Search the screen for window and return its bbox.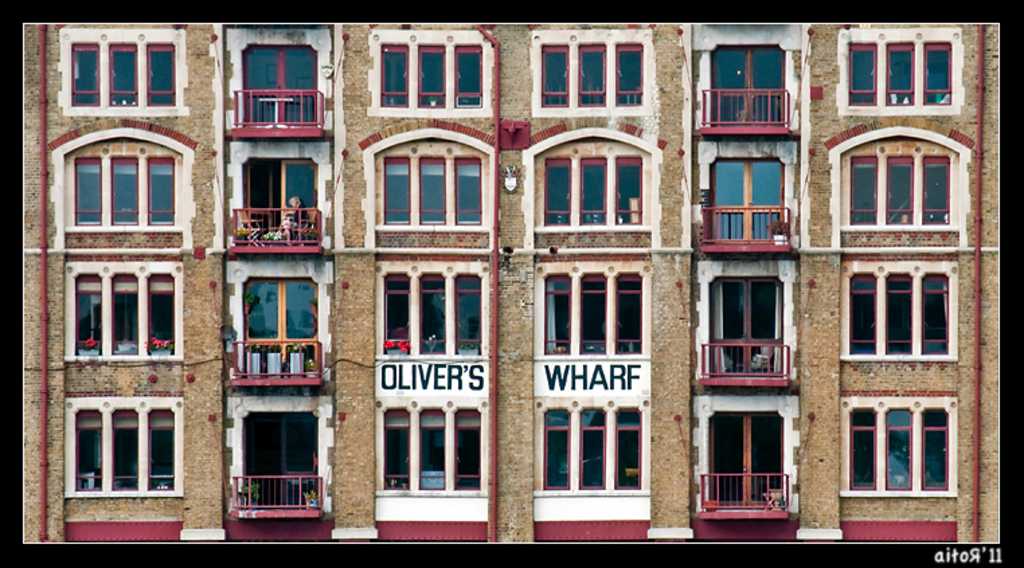
Found: (left=922, top=47, right=955, bottom=105).
